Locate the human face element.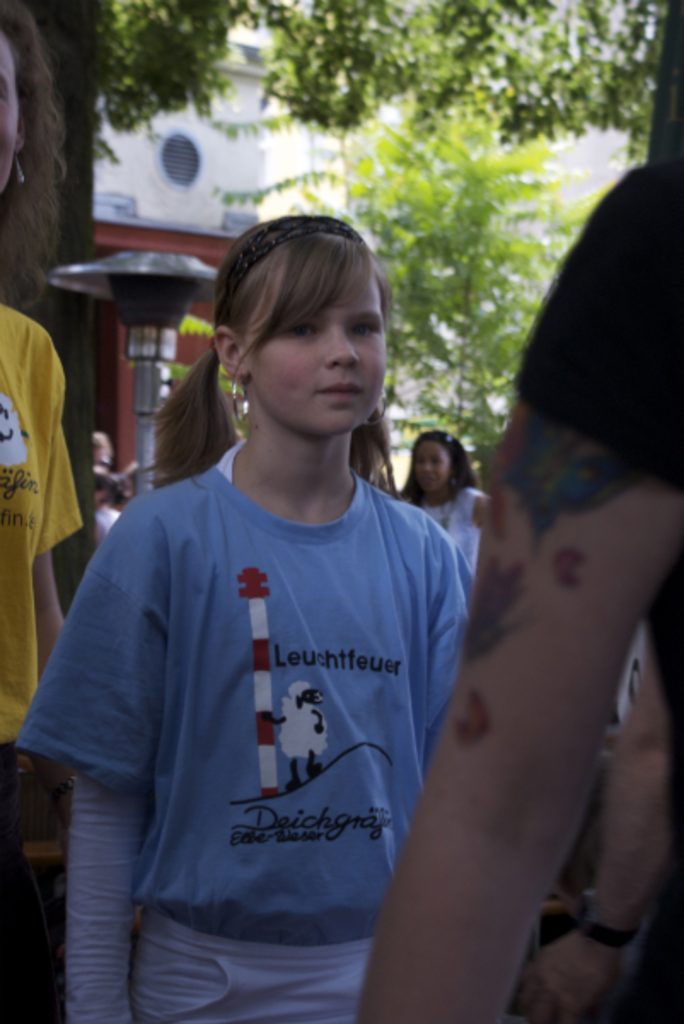
Element bbox: (left=414, top=435, right=454, bottom=495).
